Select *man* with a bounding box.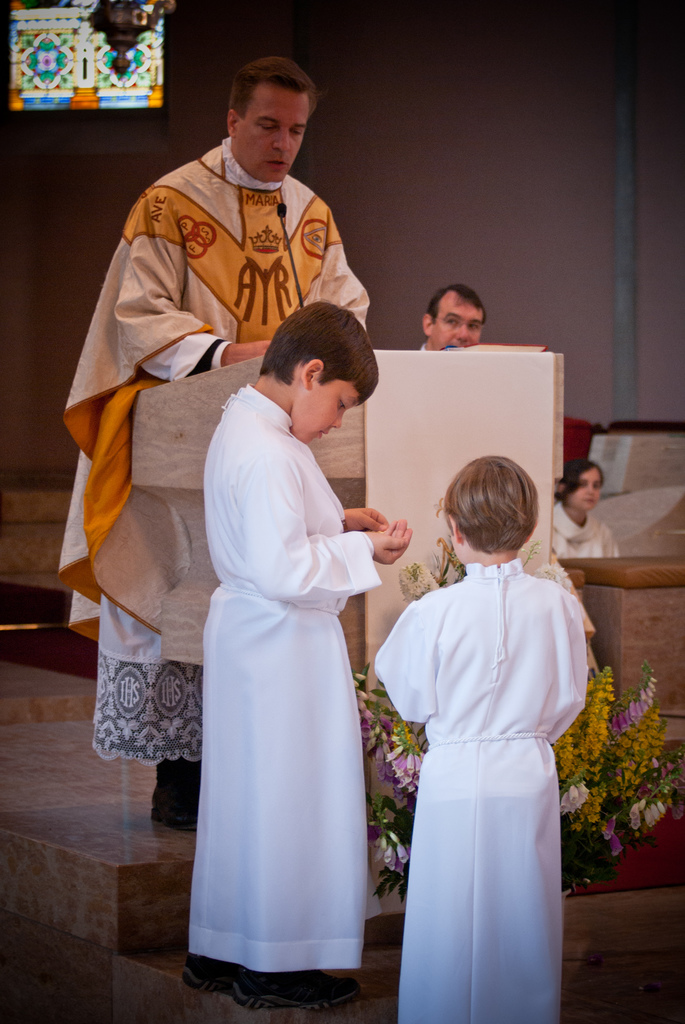
bbox=[45, 72, 379, 815].
